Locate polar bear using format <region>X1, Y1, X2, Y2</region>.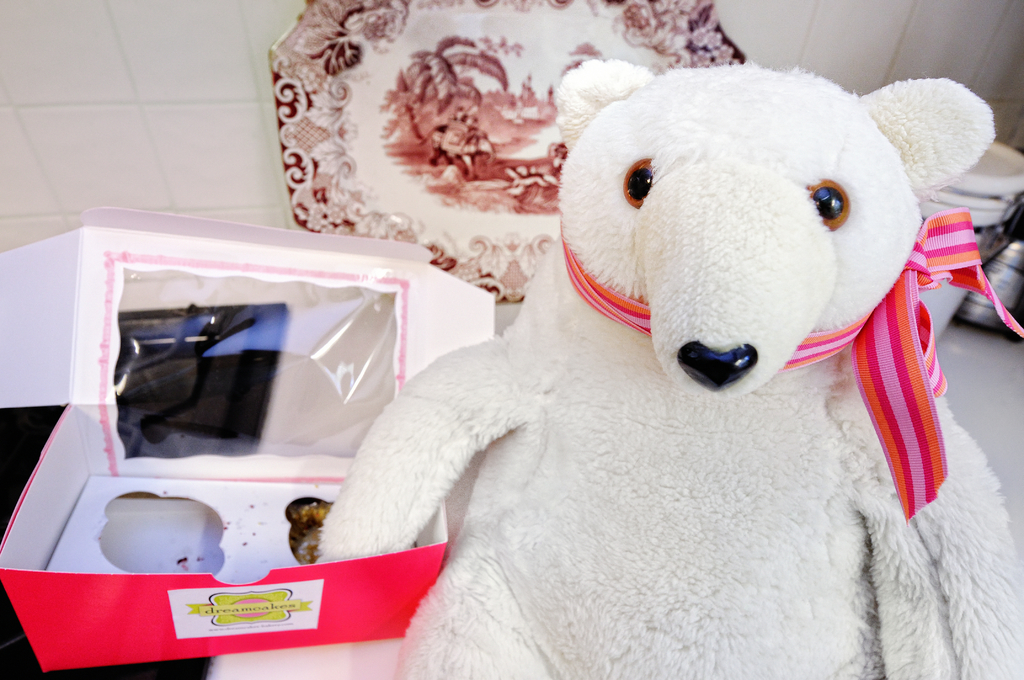
<region>318, 55, 1023, 679</region>.
